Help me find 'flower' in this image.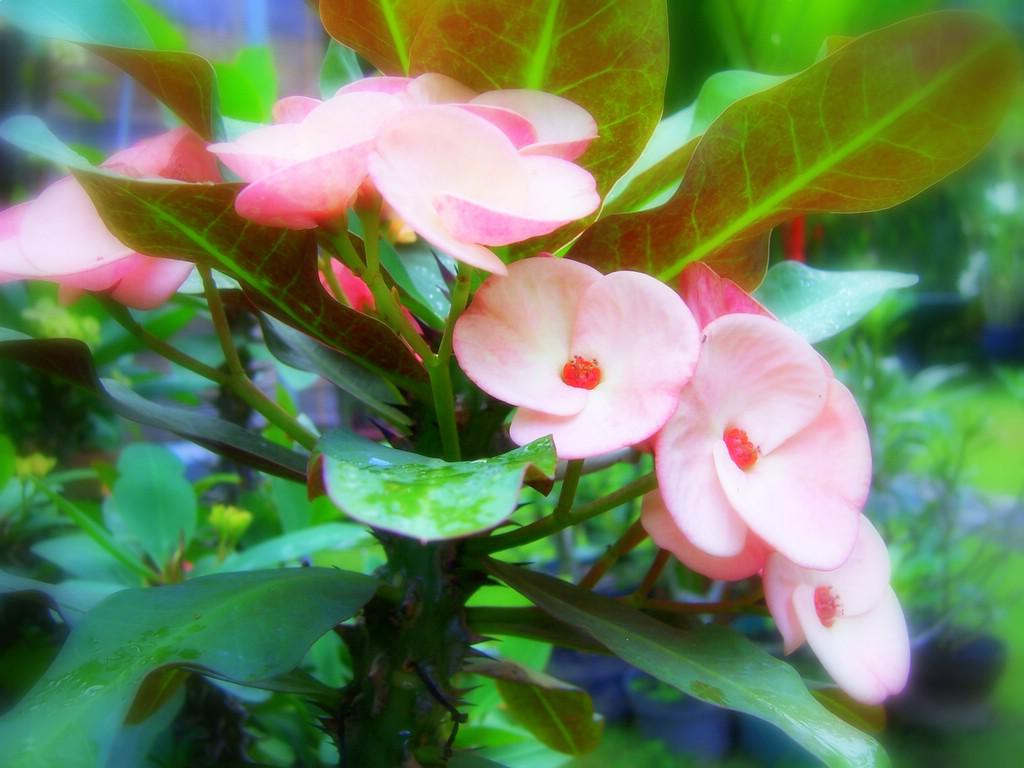
Found it: <box>638,523,779,583</box>.
